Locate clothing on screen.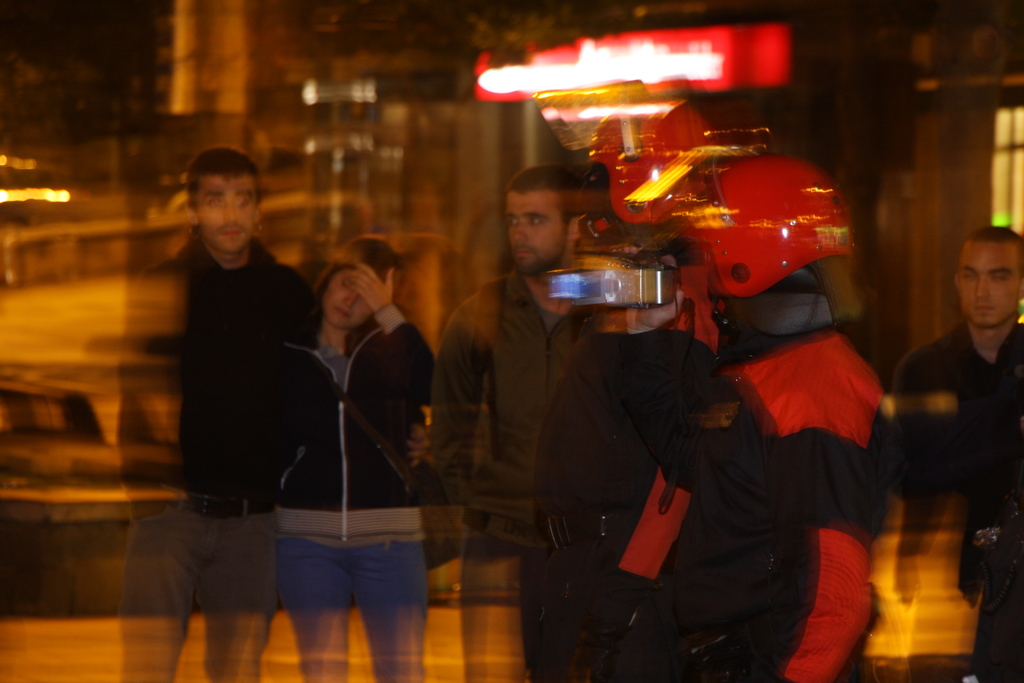
On screen at bbox=(425, 267, 607, 600).
